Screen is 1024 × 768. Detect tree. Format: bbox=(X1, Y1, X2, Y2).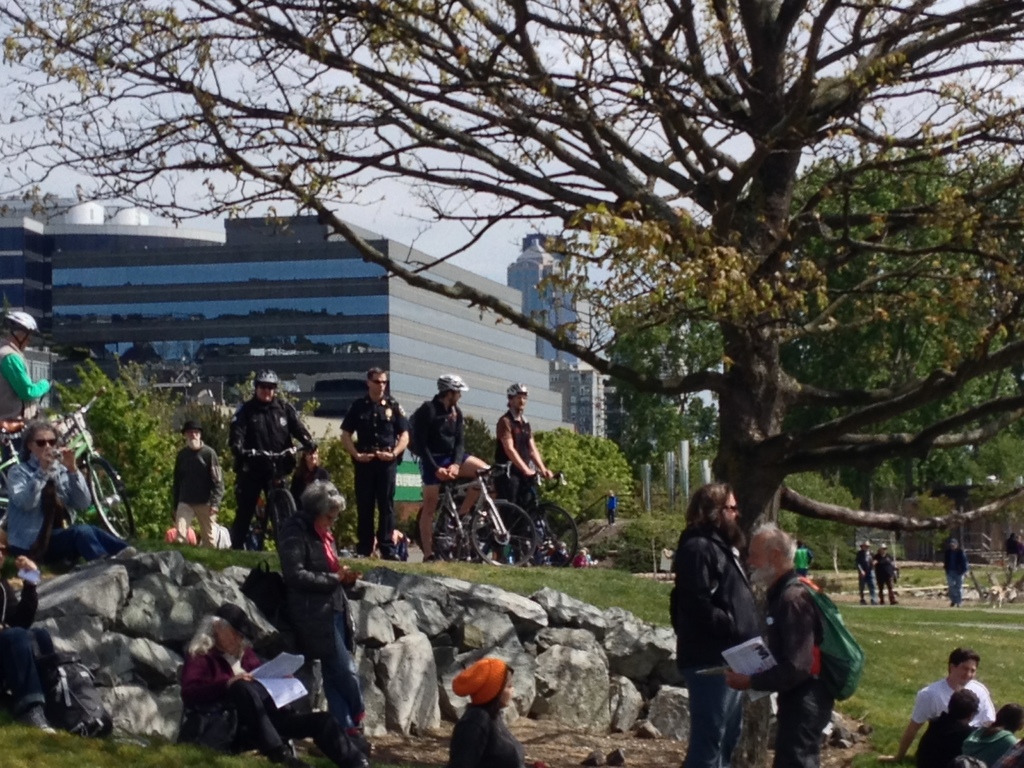
bbox=(594, 297, 729, 470).
